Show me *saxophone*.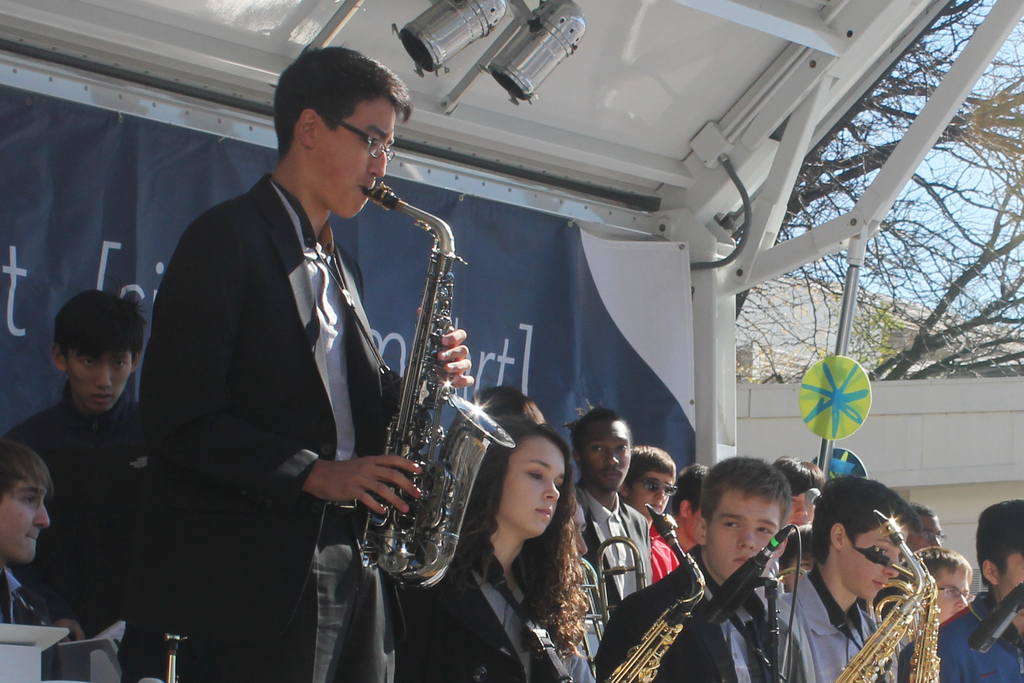
*saxophone* is here: [604, 504, 707, 682].
